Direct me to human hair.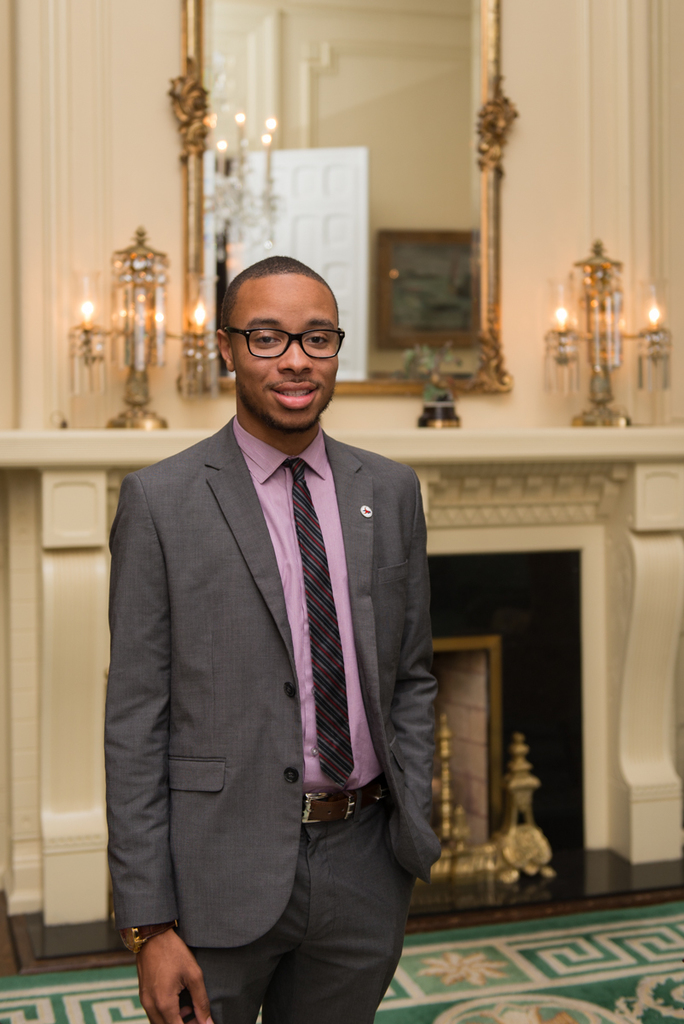
Direction: 224/257/345/354.
